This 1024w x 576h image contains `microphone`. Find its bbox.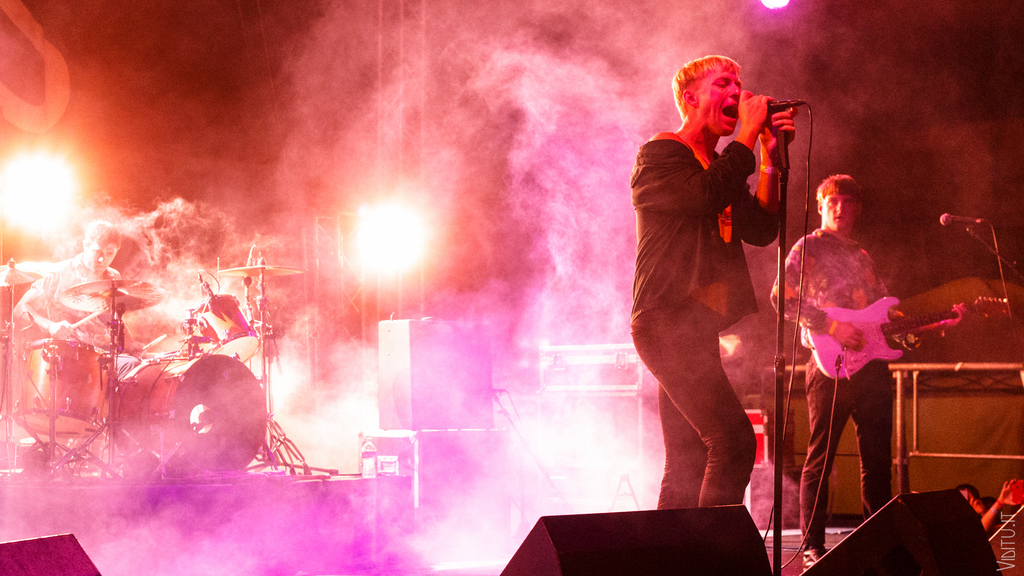
724 93 813 124.
